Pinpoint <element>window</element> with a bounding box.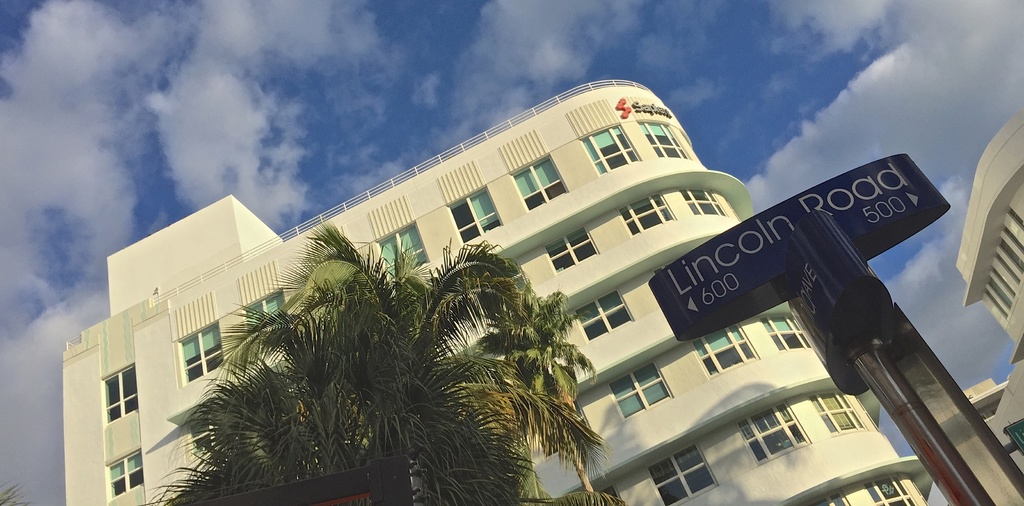
locate(572, 287, 640, 340).
